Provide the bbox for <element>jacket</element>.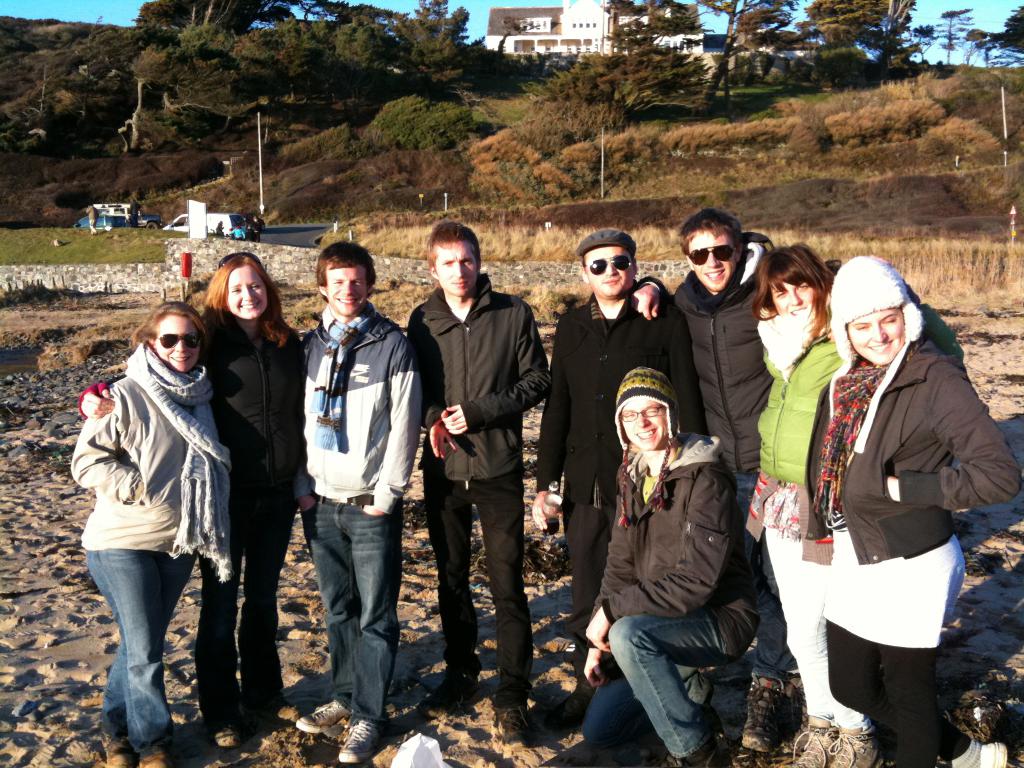
<bbox>748, 309, 851, 474</bbox>.
